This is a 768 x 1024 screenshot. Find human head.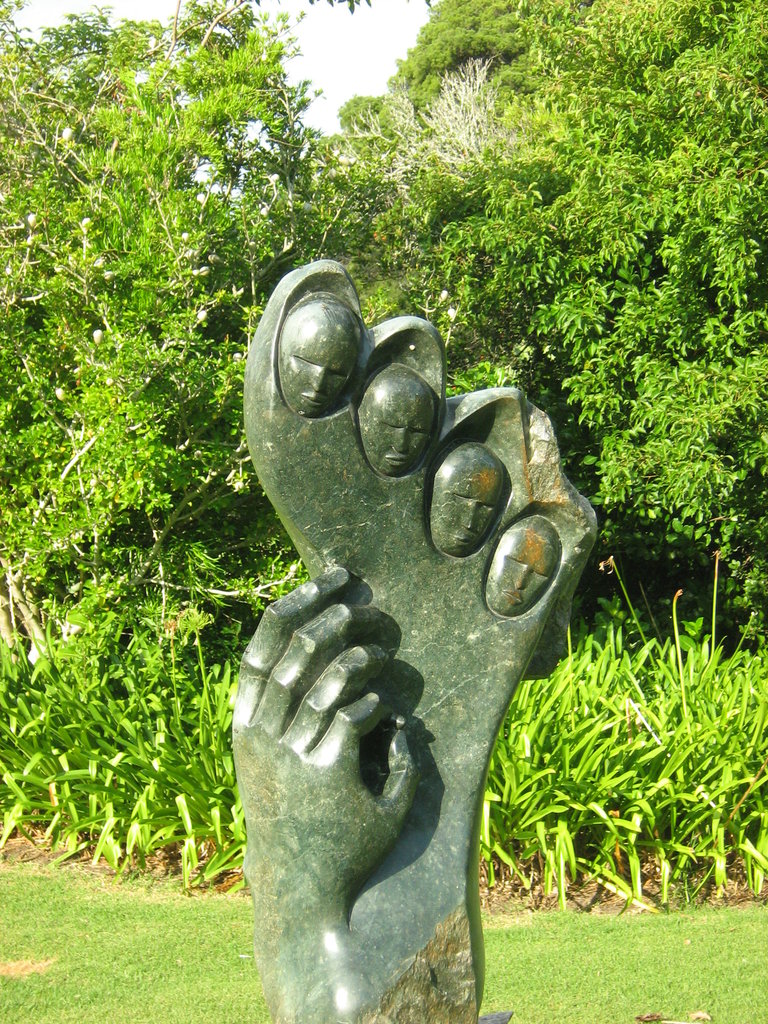
Bounding box: <bbox>481, 508, 562, 616</bbox>.
